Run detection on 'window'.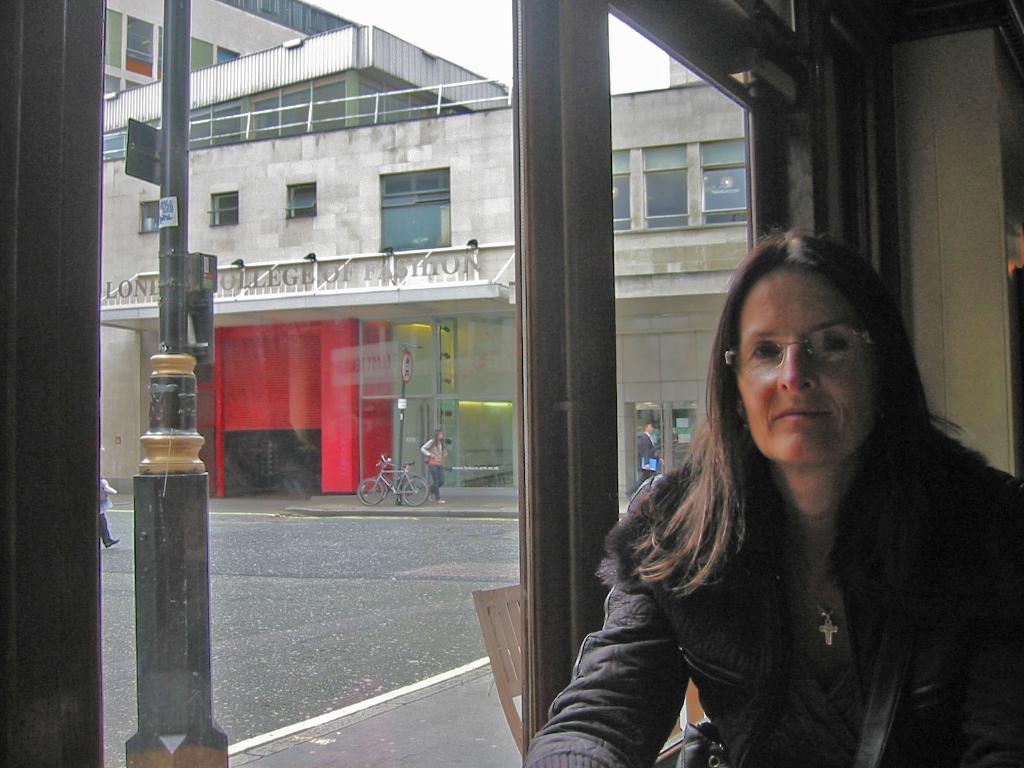
Result: 285 178 319 220.
